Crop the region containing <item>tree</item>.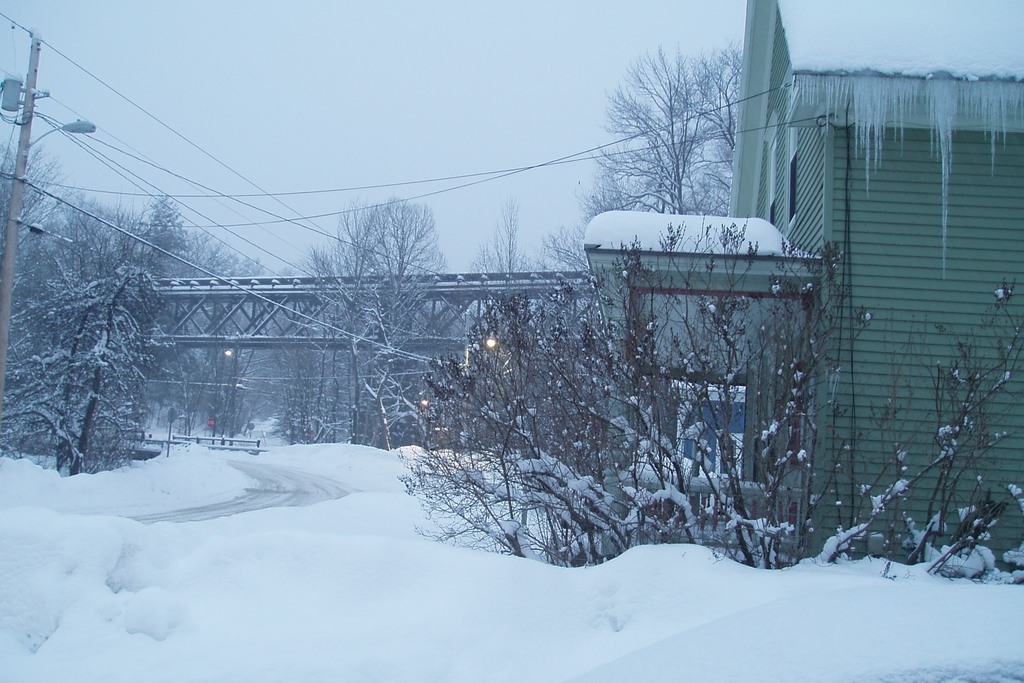
Crop region: (584,36,745,215).
